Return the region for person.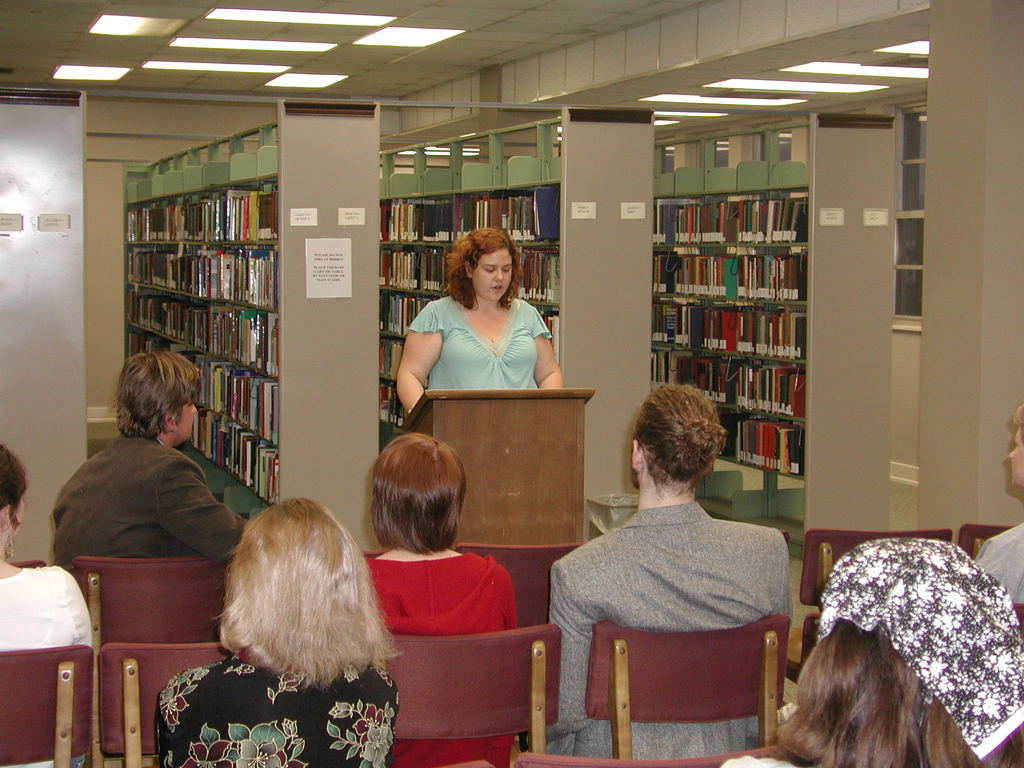
l=0, t=445, r=93, b=767.
